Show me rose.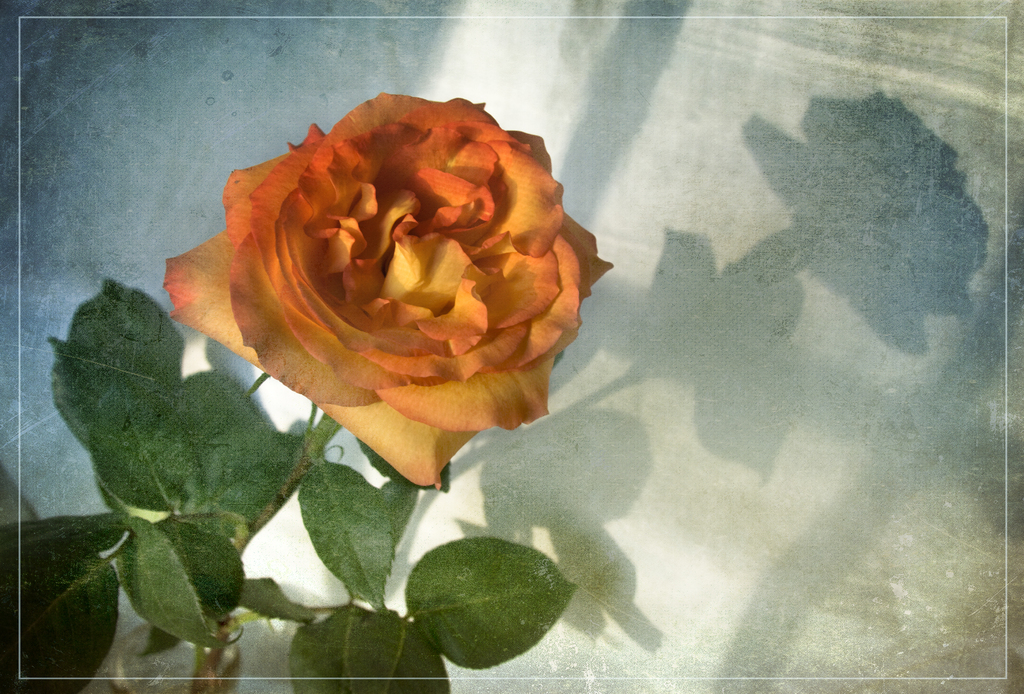
rose is here: [left=160, top=90, right=615, bottom=496].
